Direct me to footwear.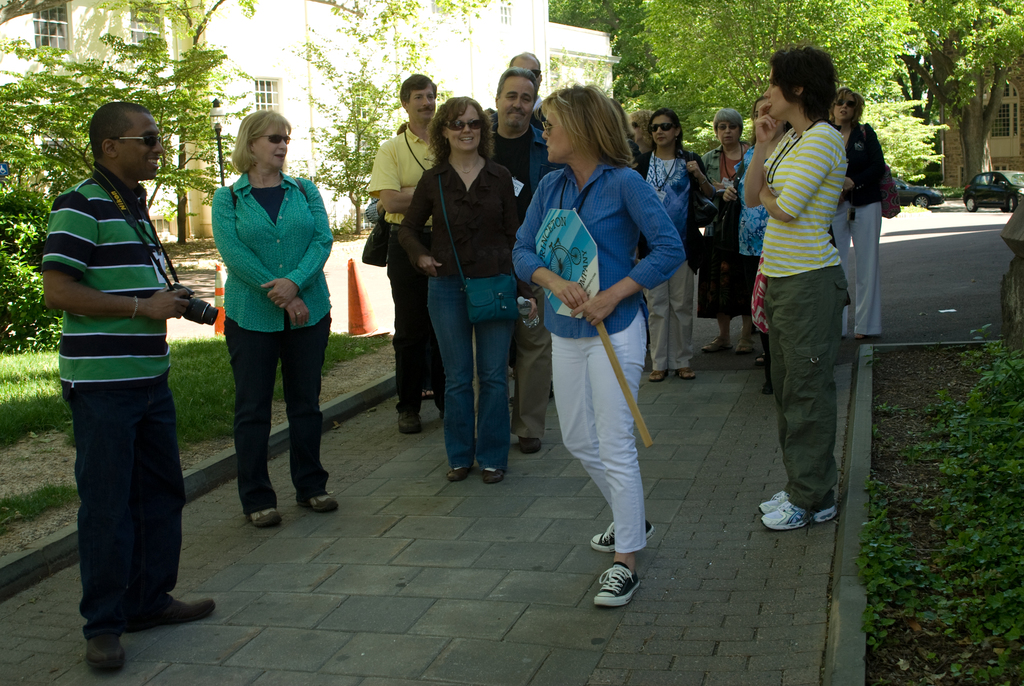
Direction: <region>122, 587, 218, 640</region>.
